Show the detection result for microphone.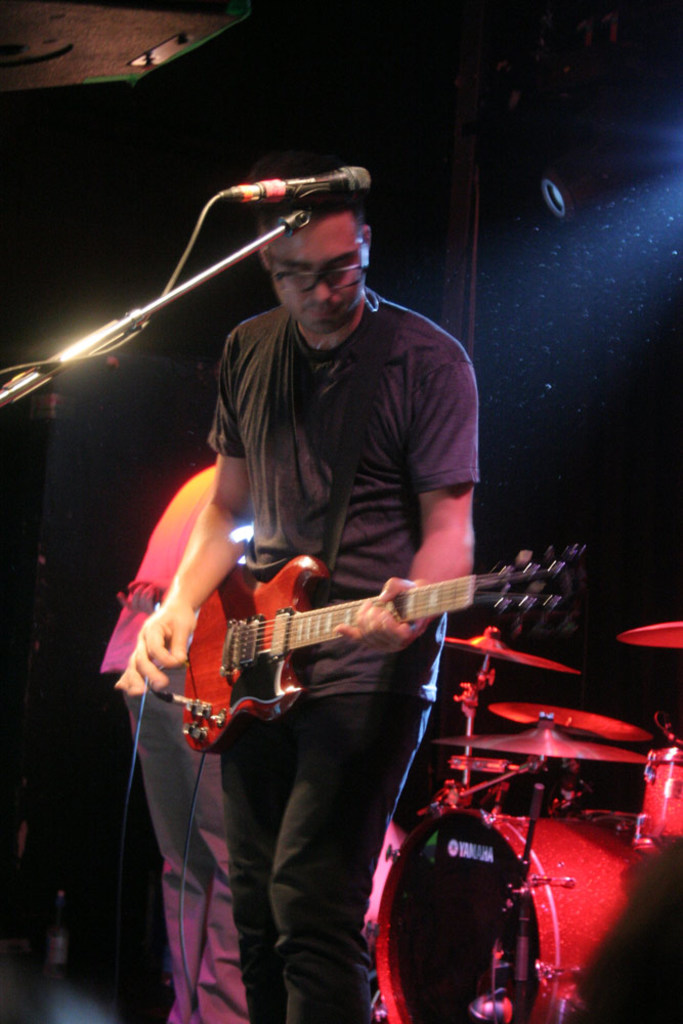
253:162:359:190.
